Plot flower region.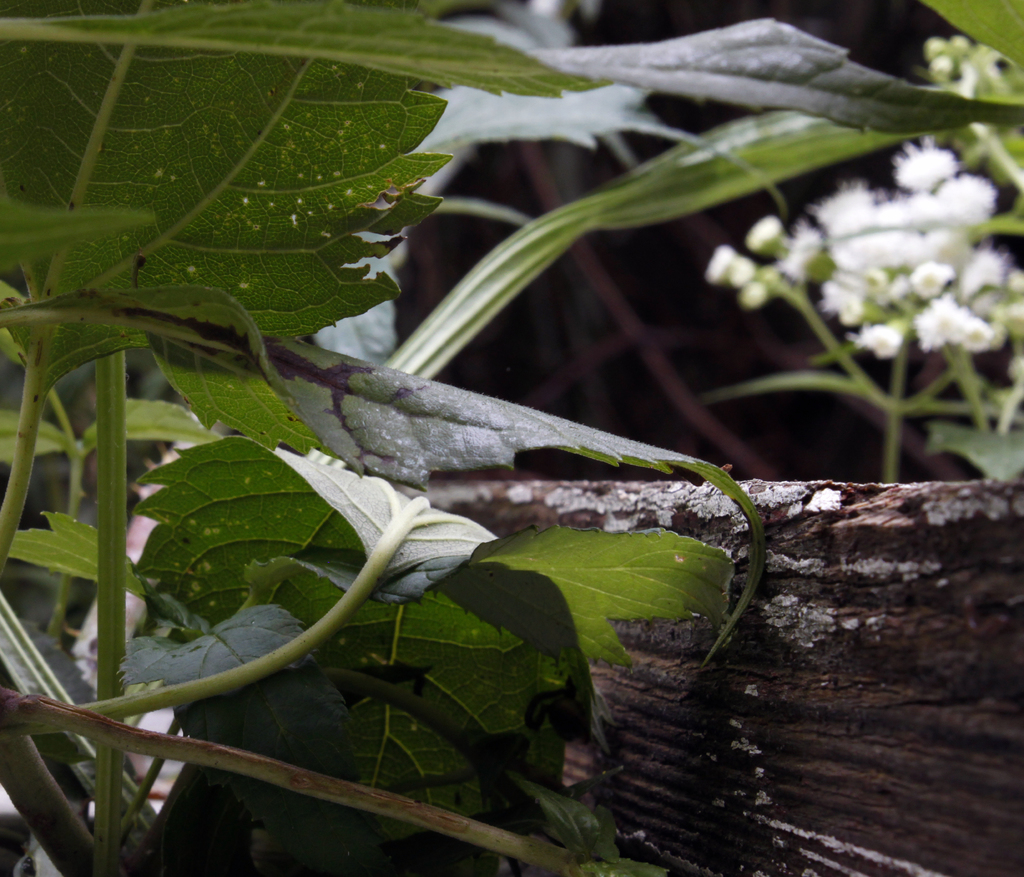
Plotted at (left=749, top=216, right=791, bottom=257).
